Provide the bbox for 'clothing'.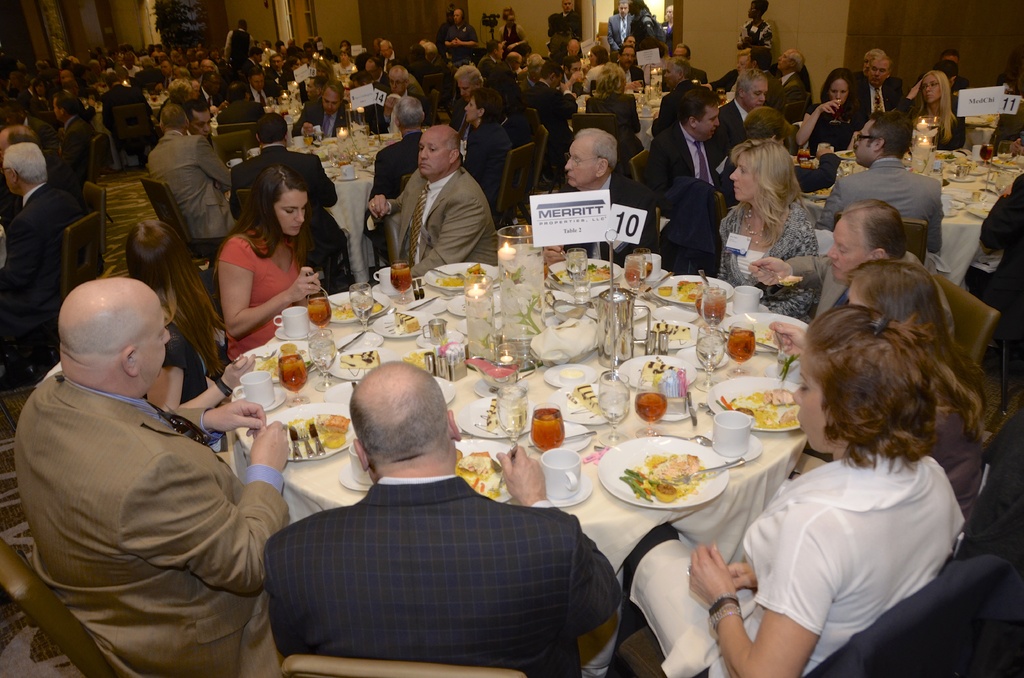
pyautogui.locateOnScreen(58, 116, 95, 182).
